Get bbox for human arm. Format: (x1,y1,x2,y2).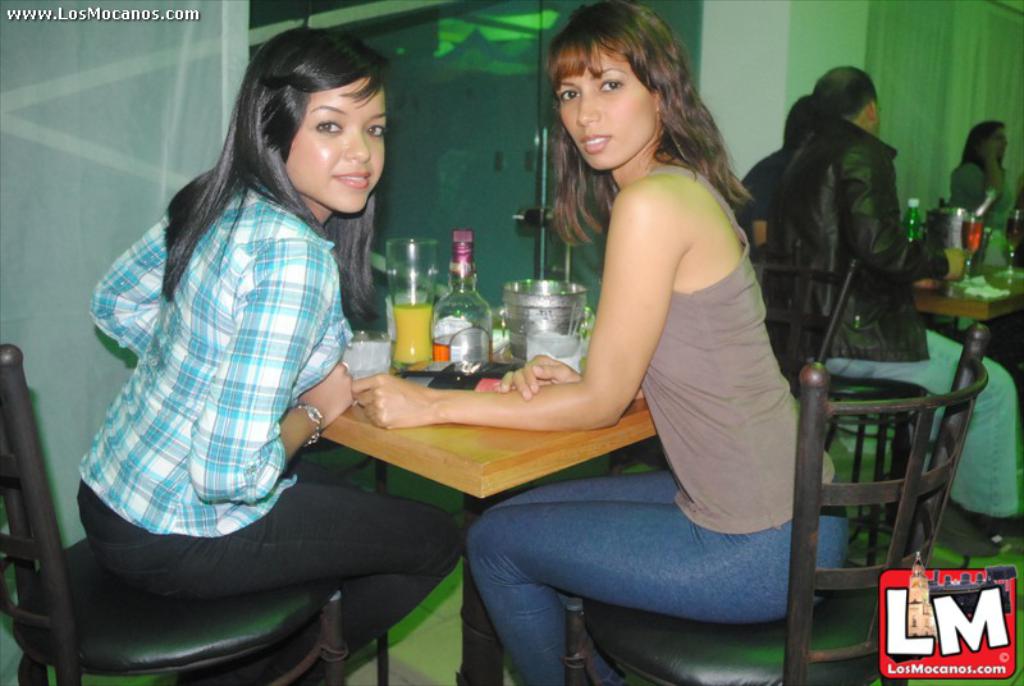
(746,184,767,253).
